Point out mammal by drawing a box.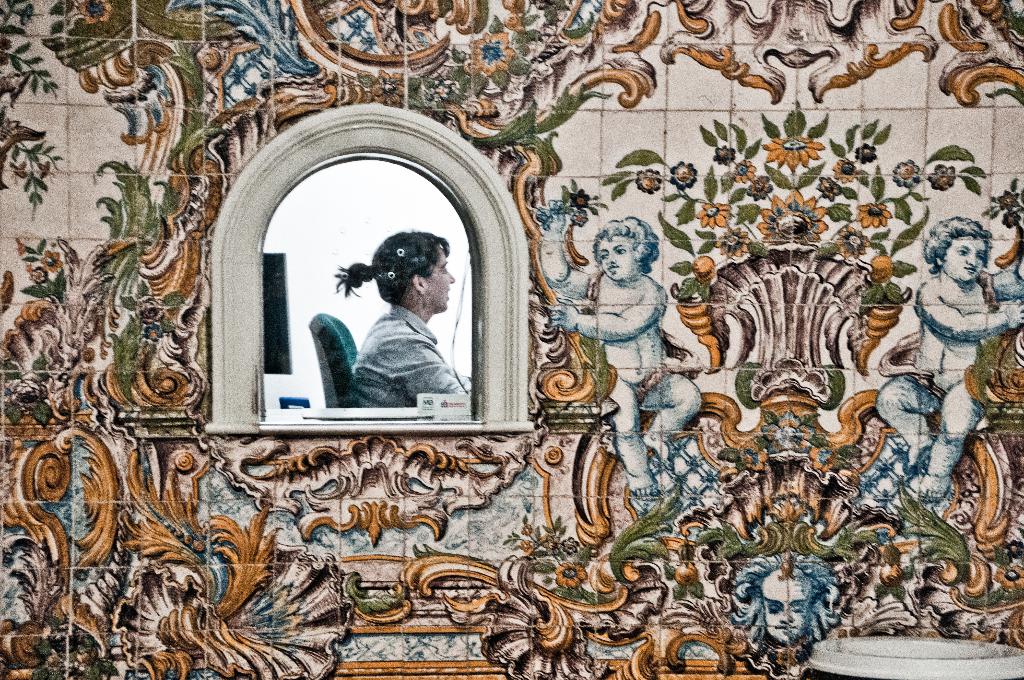
{"x1": 729, "y1": 550, "x2": 839, "y2": 645}.
